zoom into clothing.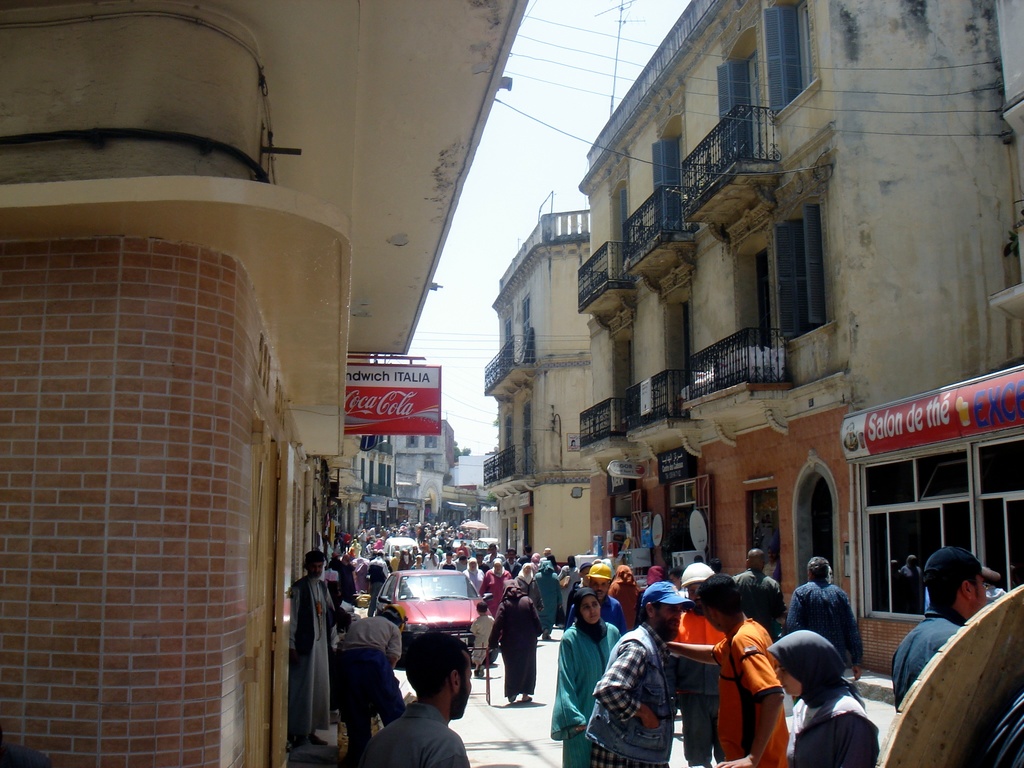
Zoom target: x1=749, y1=691, x2=872, y2=767.
